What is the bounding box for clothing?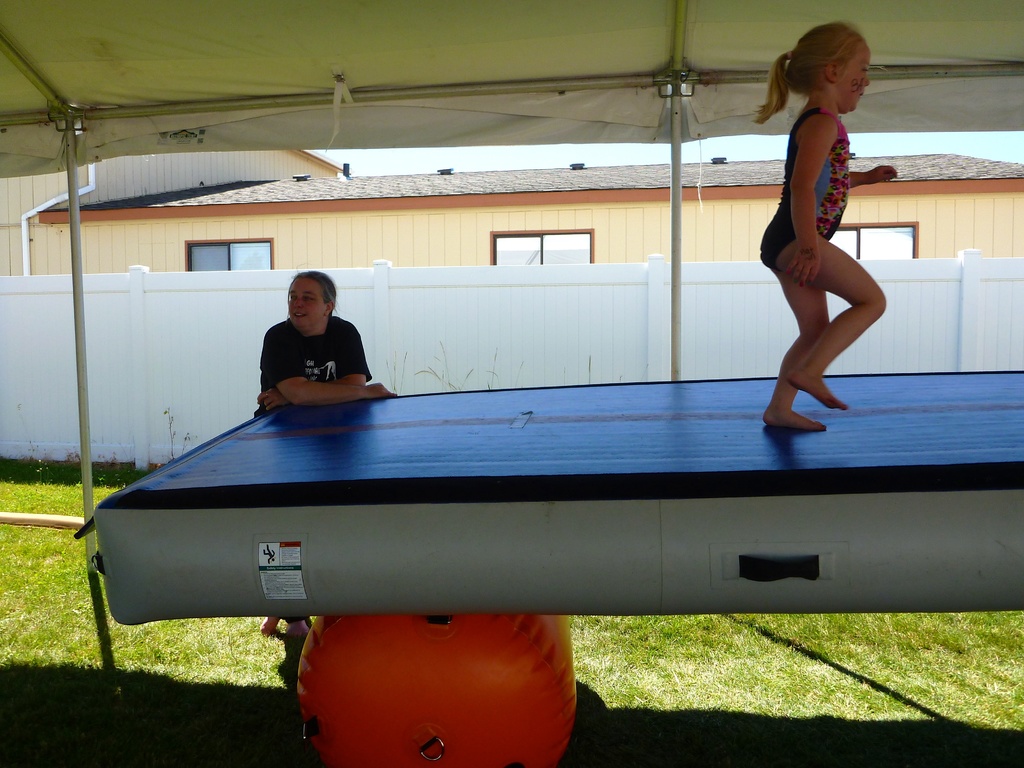
<bbox>246, 318, 373, 403</bbox>.
